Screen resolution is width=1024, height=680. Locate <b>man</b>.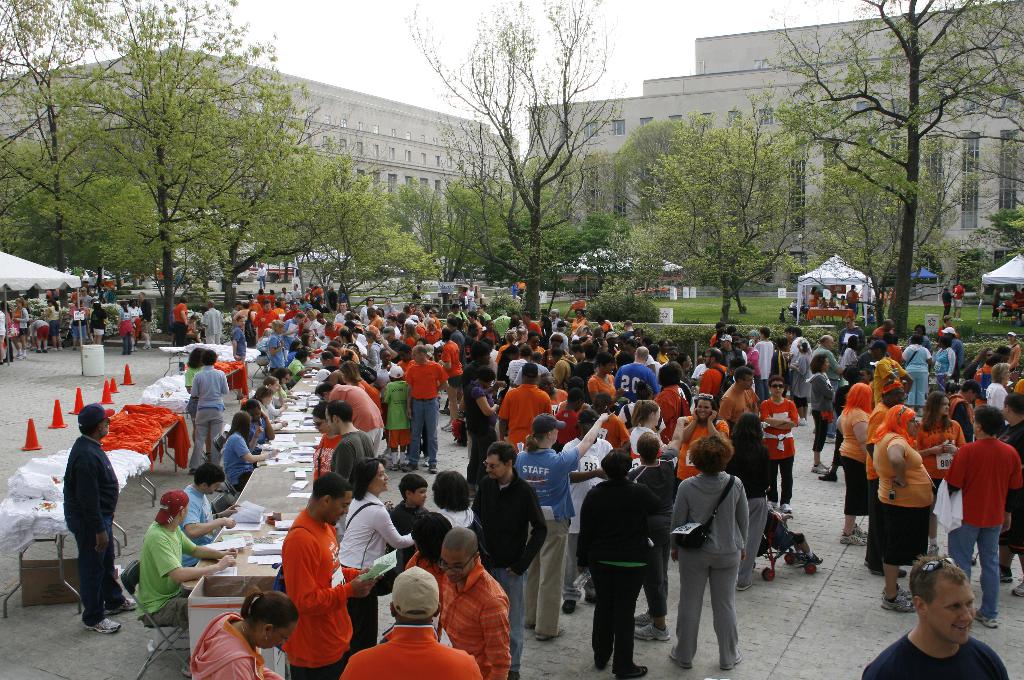
crop(998, 386, 1023, 604).
